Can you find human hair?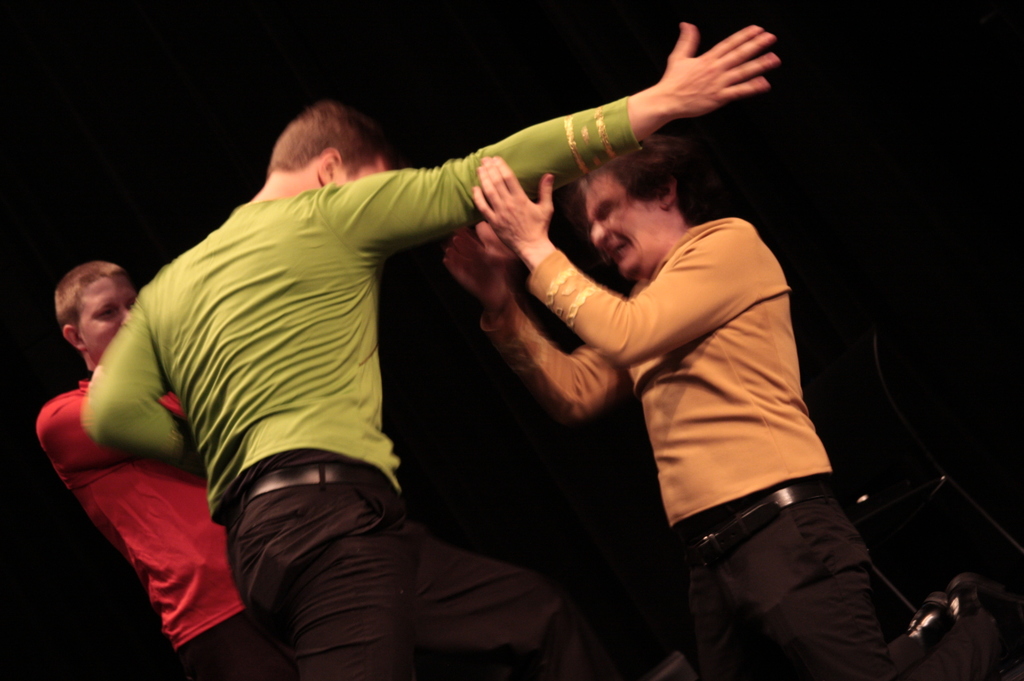
Yes, bounding box: [266, 107, 374, 184].
